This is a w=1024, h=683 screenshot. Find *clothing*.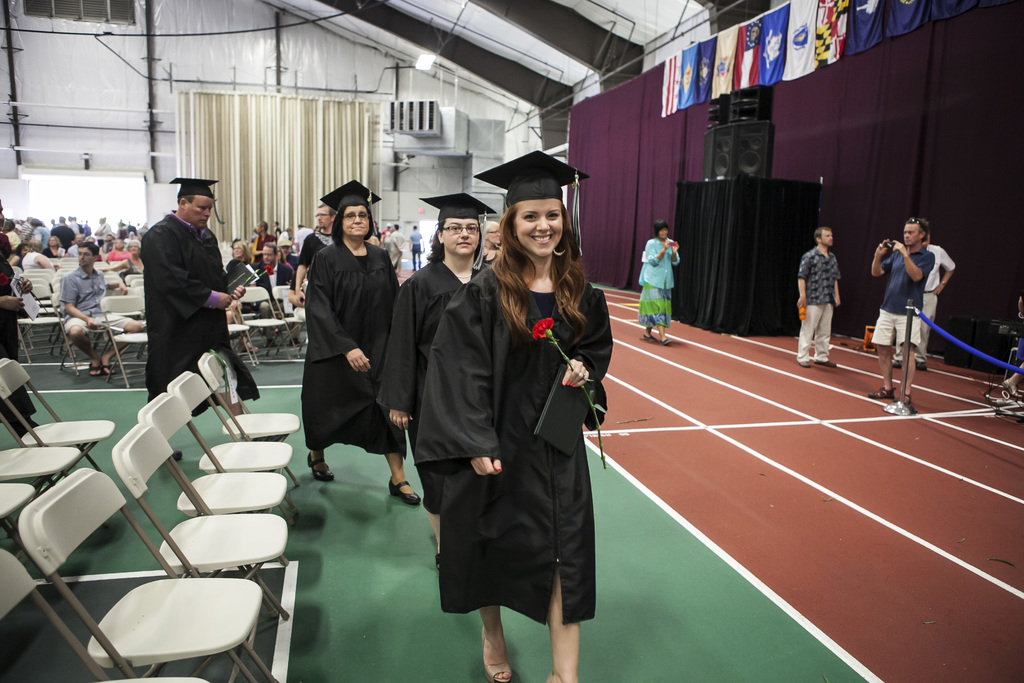
Bounding box: <bbox>879, 243, 936, 355</bbox>.
